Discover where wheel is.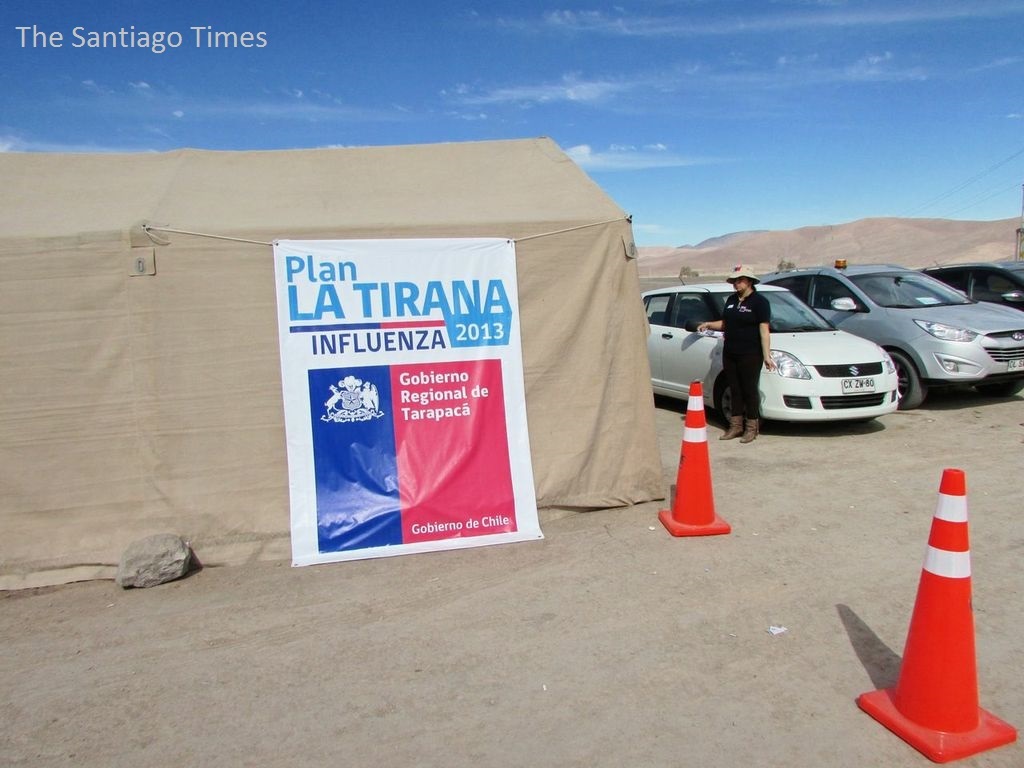
Discovered at region(886, 351, 927, 411).
